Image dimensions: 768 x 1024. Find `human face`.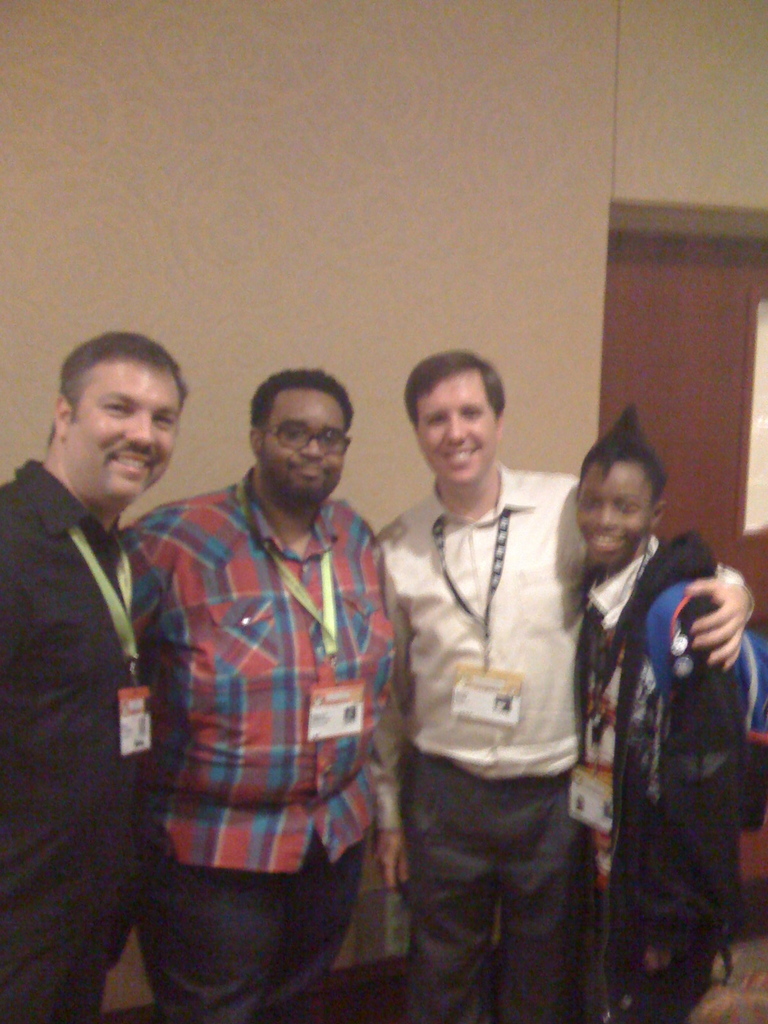
Rect(76, 356, 183, 511).
